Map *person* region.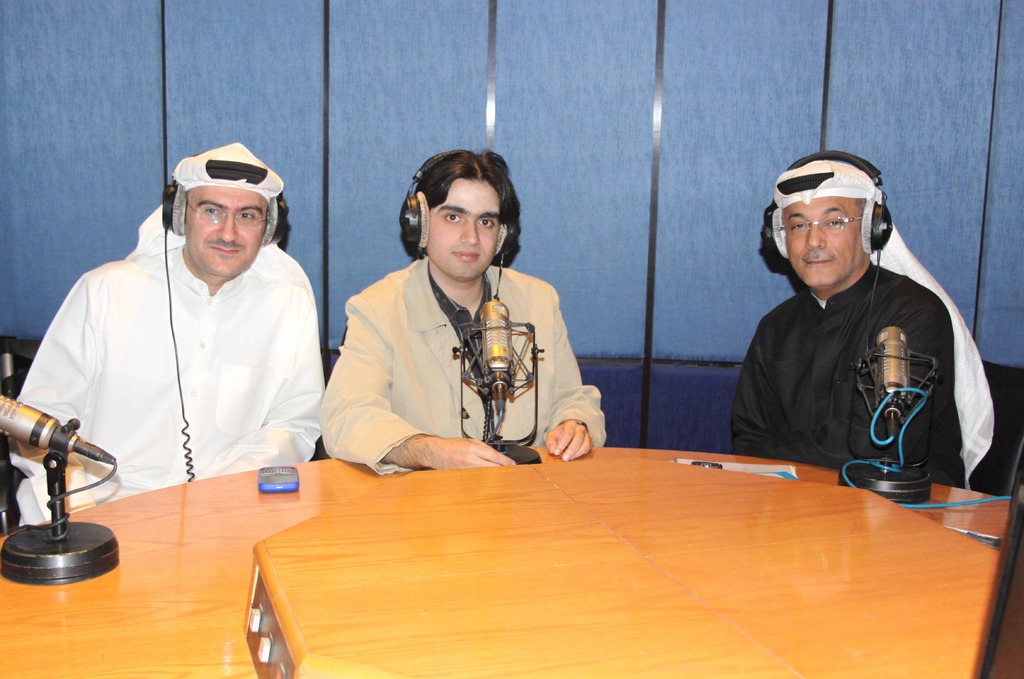
Mapped to bbox(733, 138, 1001, 516).
